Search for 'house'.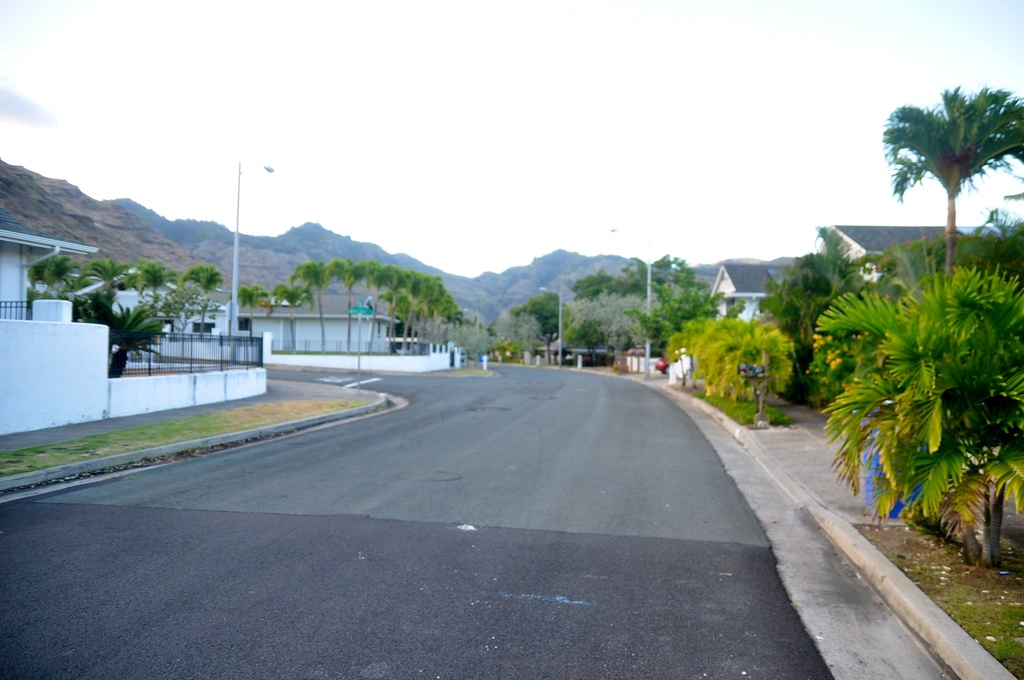
Found at detection(42, 231, 238, 378).
